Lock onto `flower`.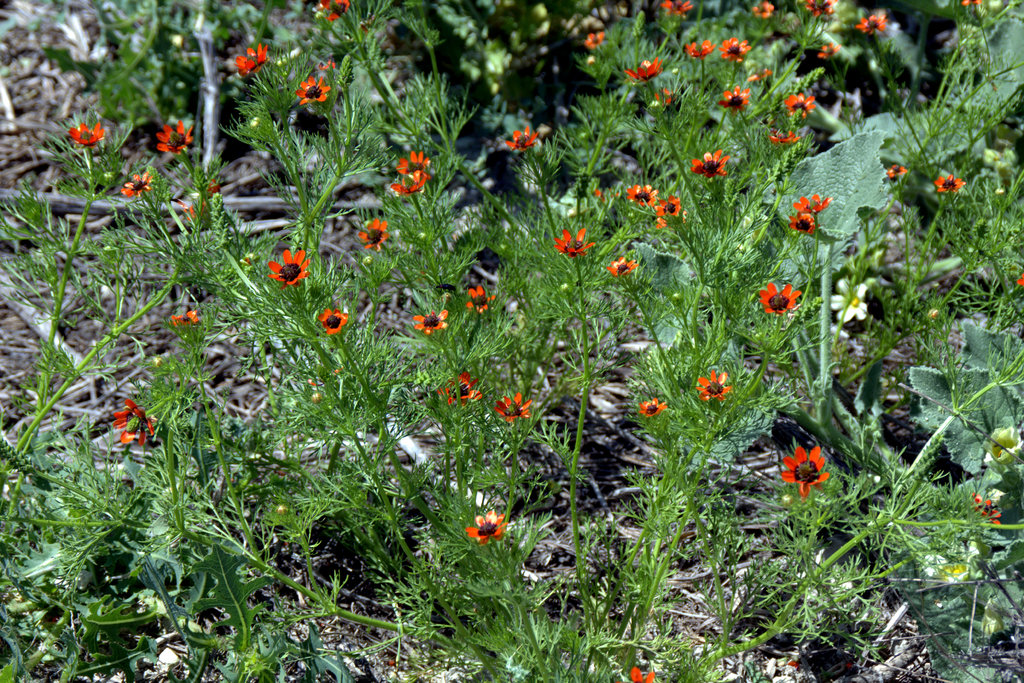
Locked: left=410, top=309, right=449, bottom=337.
